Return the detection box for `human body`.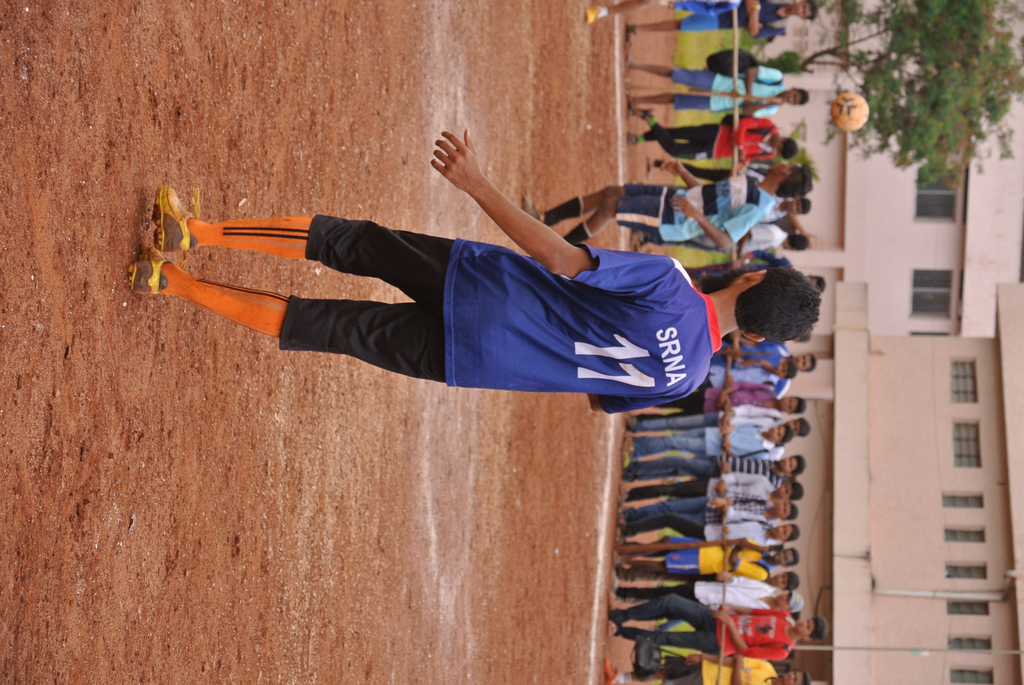
locate(730, 327, 819, 377).
